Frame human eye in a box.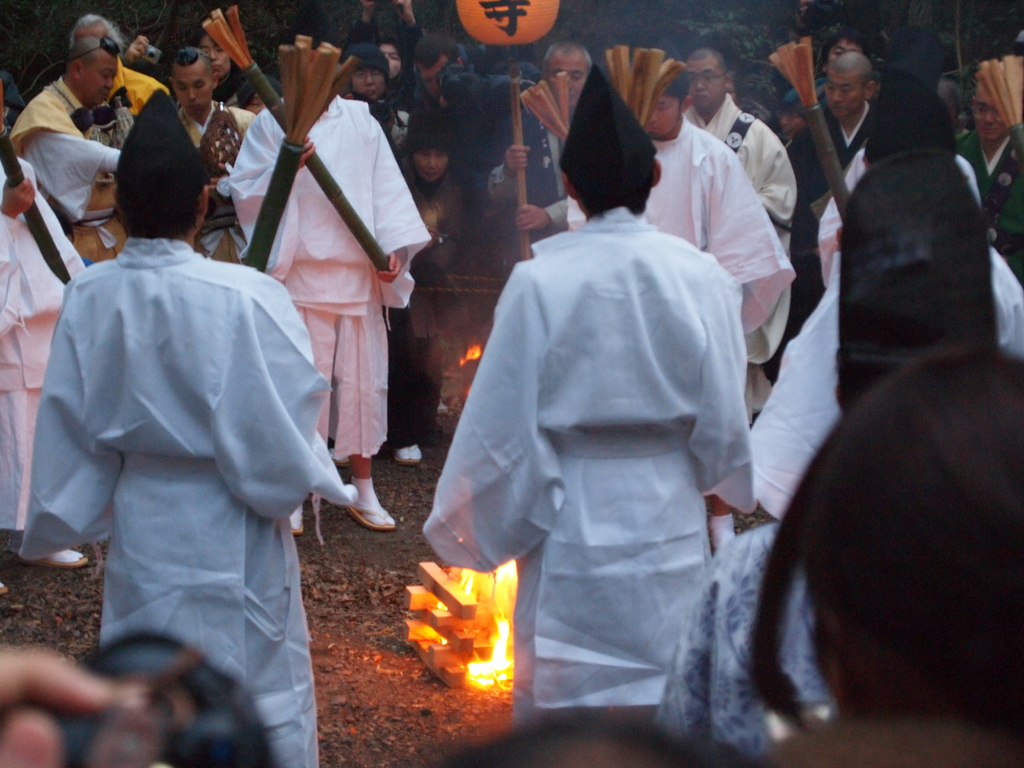
[x1=436, y1=152, x2=444, y2=157].
